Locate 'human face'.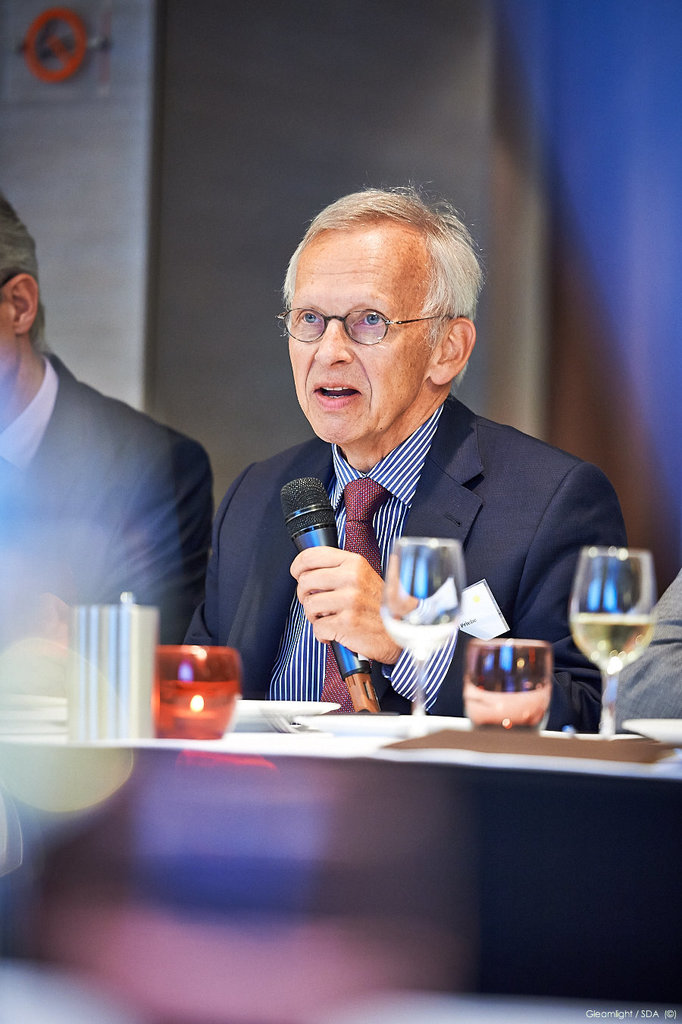
Bounding box: 286,236,429,456.
